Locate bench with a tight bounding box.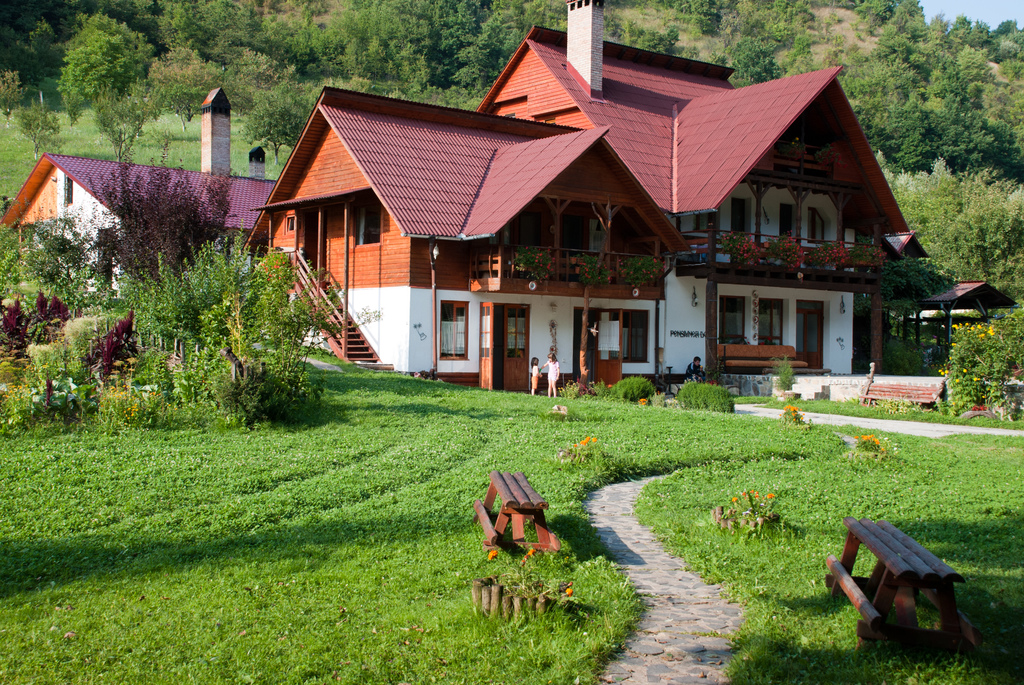
detection(462, 469, 556, 560).
